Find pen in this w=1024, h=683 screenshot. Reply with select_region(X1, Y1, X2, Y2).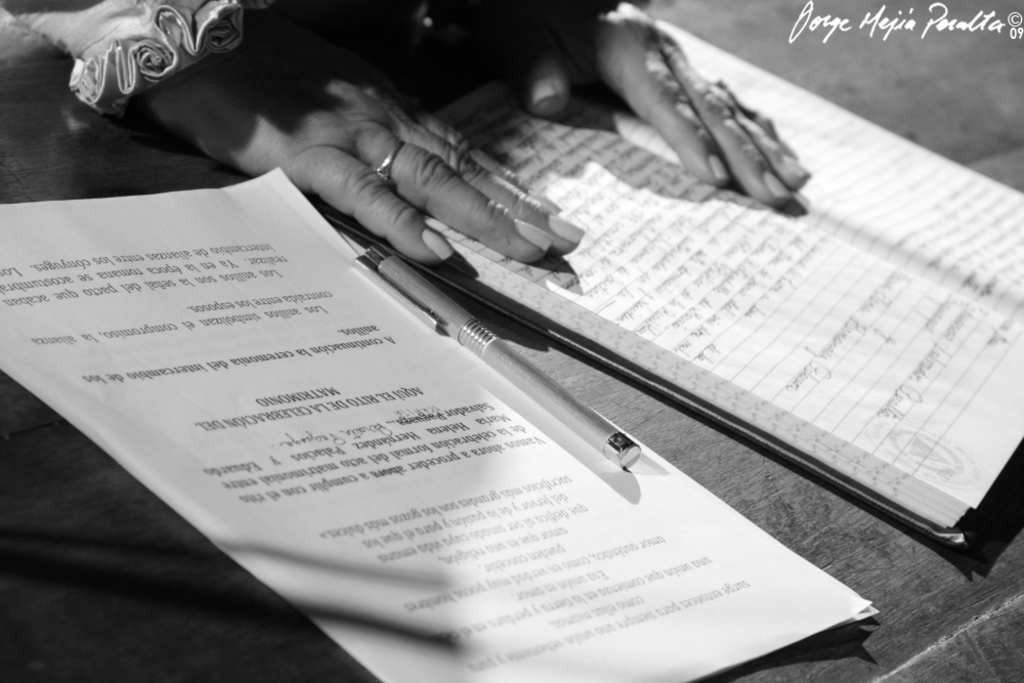
select_region(350, 240, 642, 471).
